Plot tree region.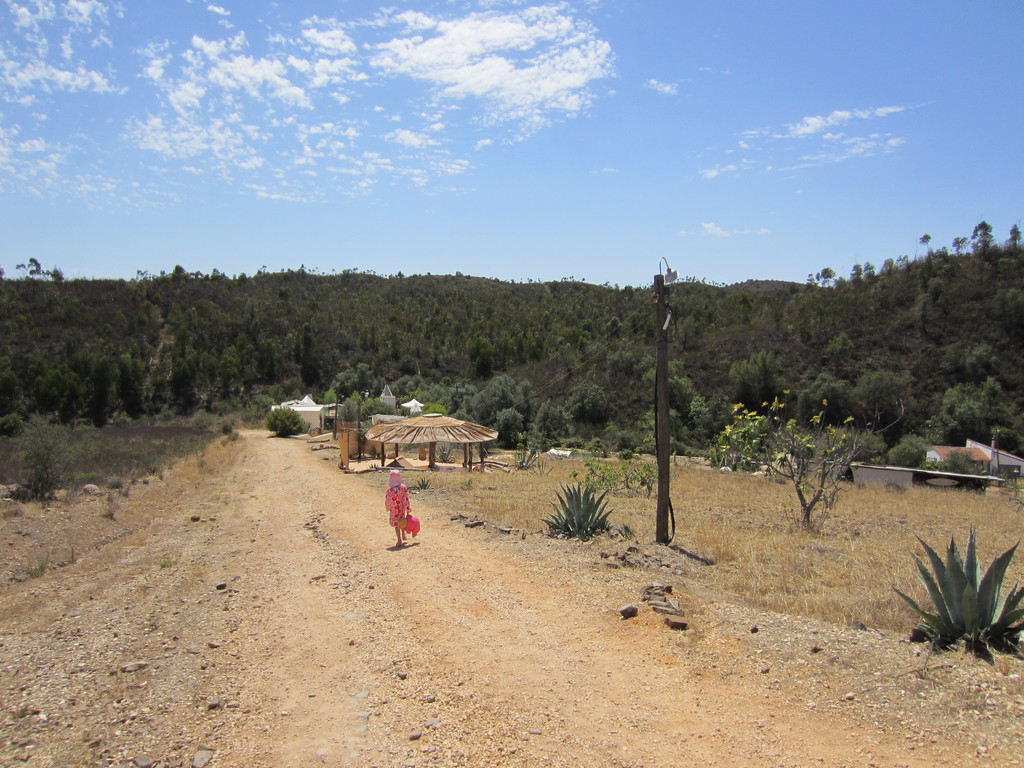
Plotted at x1=821, y1=331, x2=854, y2=376.
